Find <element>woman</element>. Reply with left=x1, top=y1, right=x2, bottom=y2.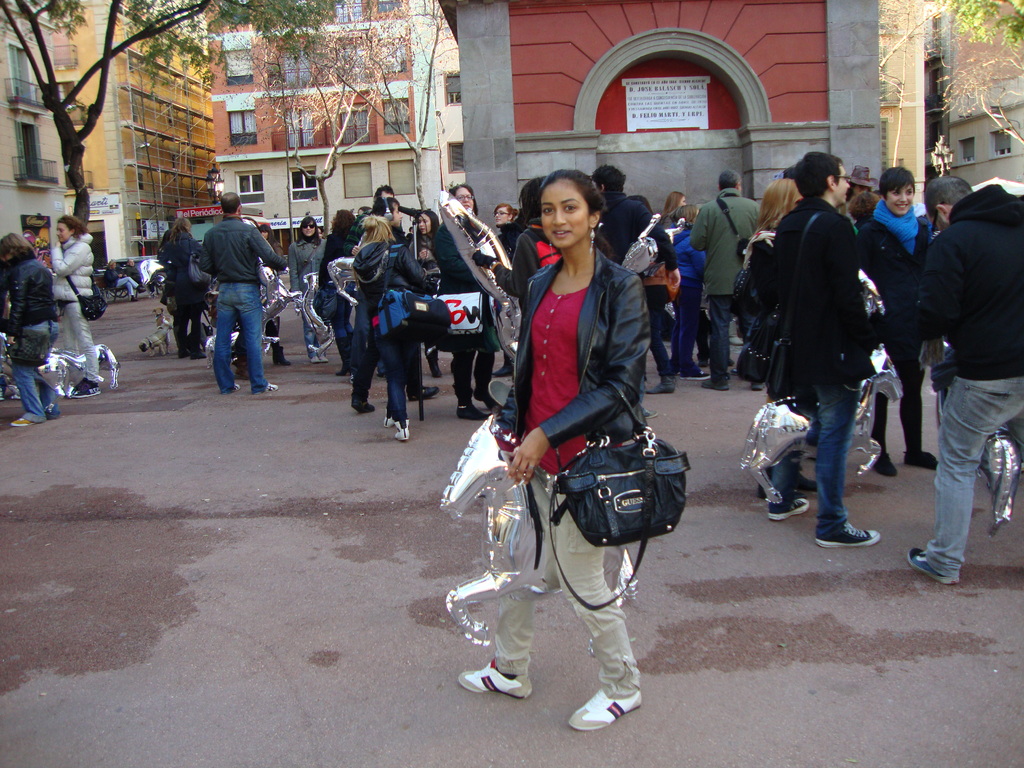
left=0, top=232, right=60, bottom=427.
